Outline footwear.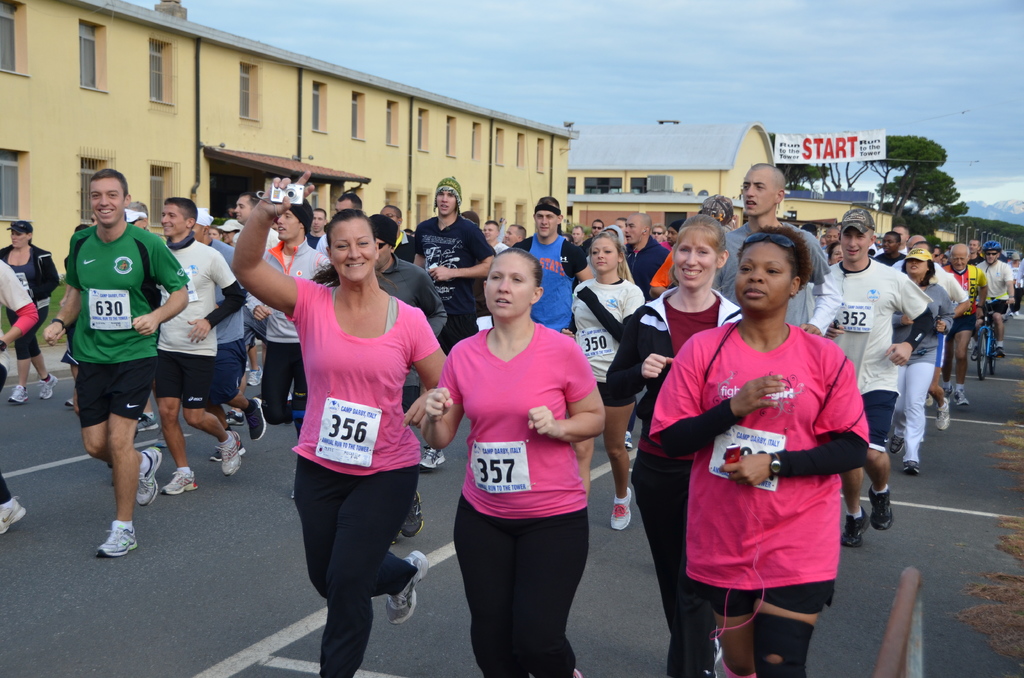
Outline: {"x1": 404, "y1": 486, "x2": 426, "y2": 536}.
